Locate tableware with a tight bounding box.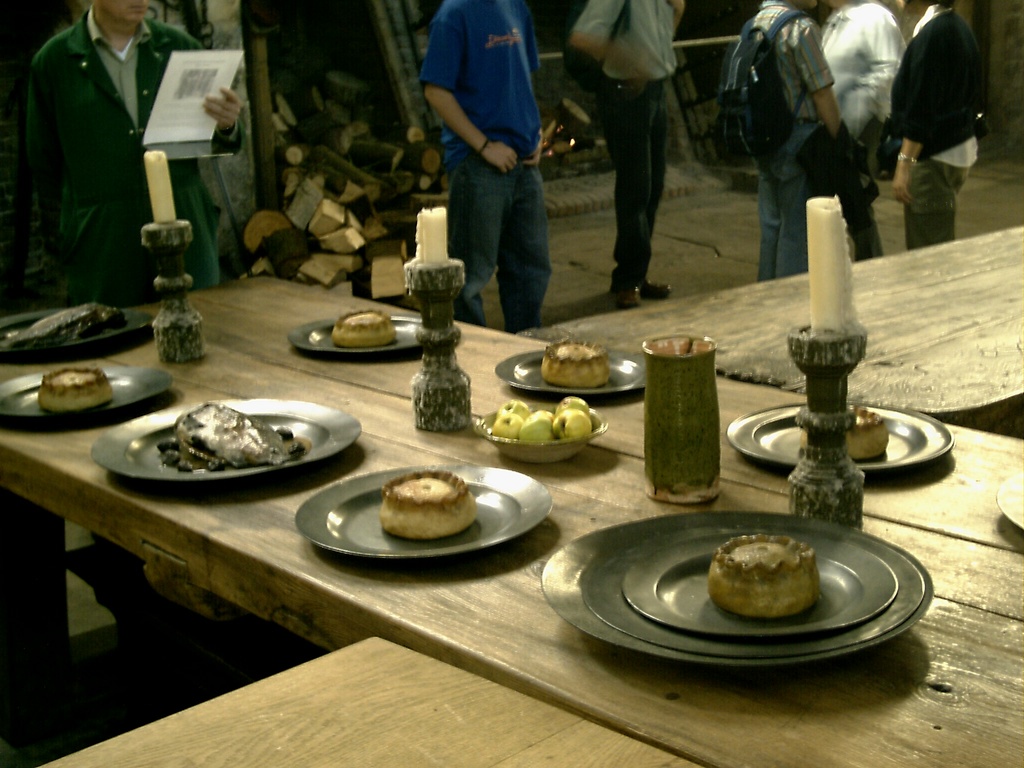
rect(88, 392, 362, 488).
